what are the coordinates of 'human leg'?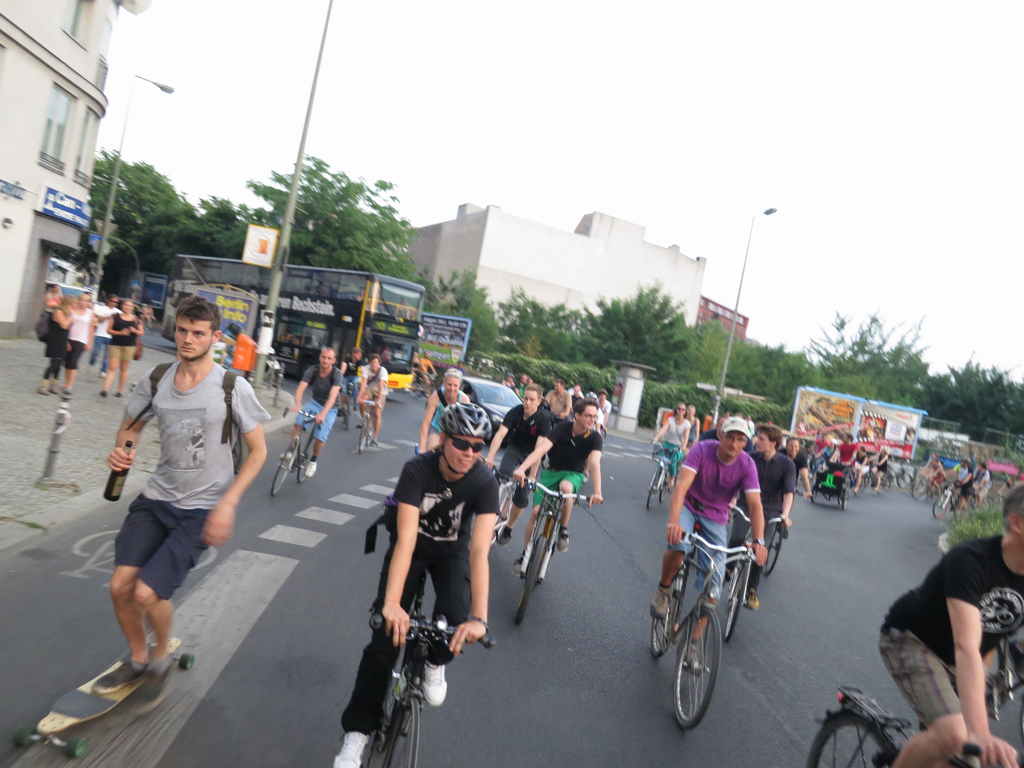
bbox=(519, 478, 550, 564).
